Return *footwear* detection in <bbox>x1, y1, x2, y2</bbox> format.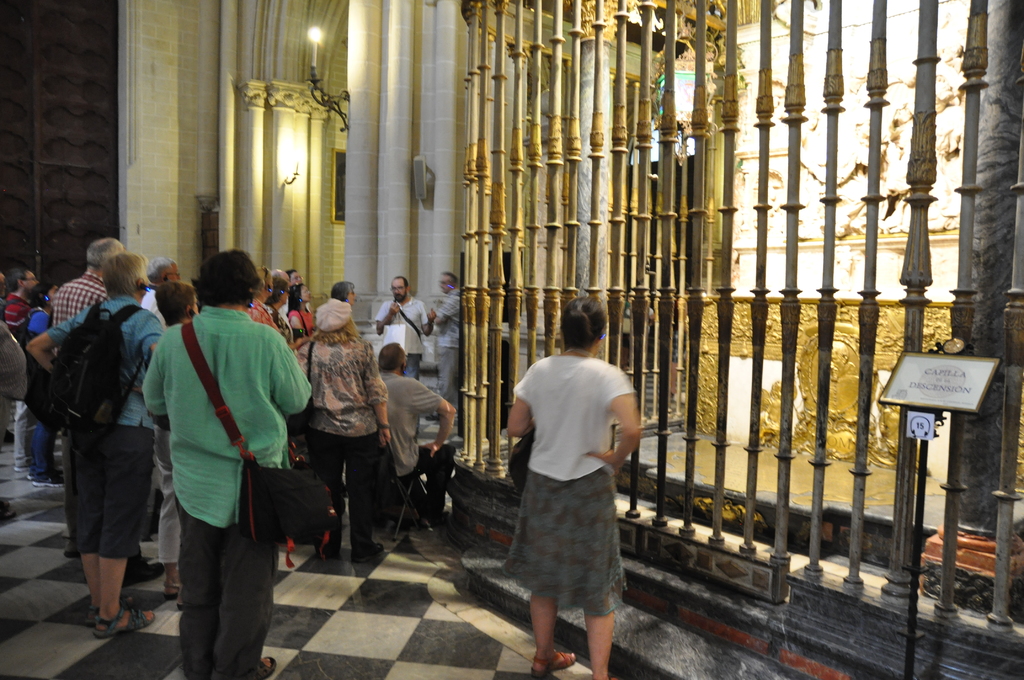
<bbox>21, 467, 36, 482</bbox>.
